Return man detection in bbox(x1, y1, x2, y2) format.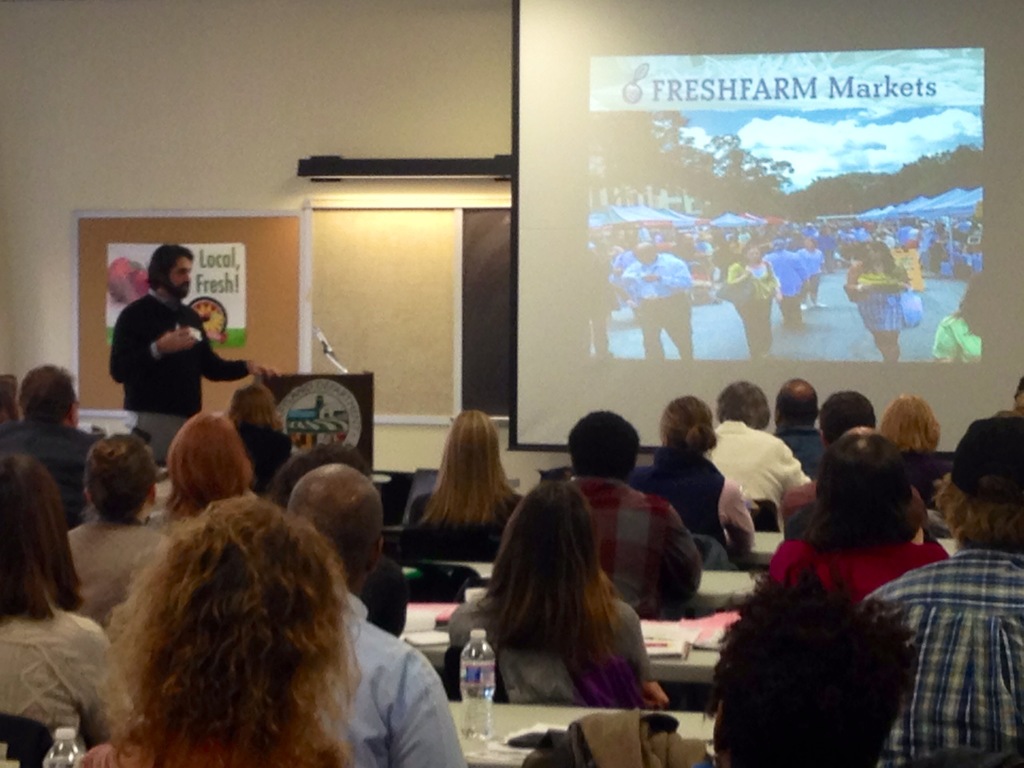
bbox(824, 388, 875, 433).
